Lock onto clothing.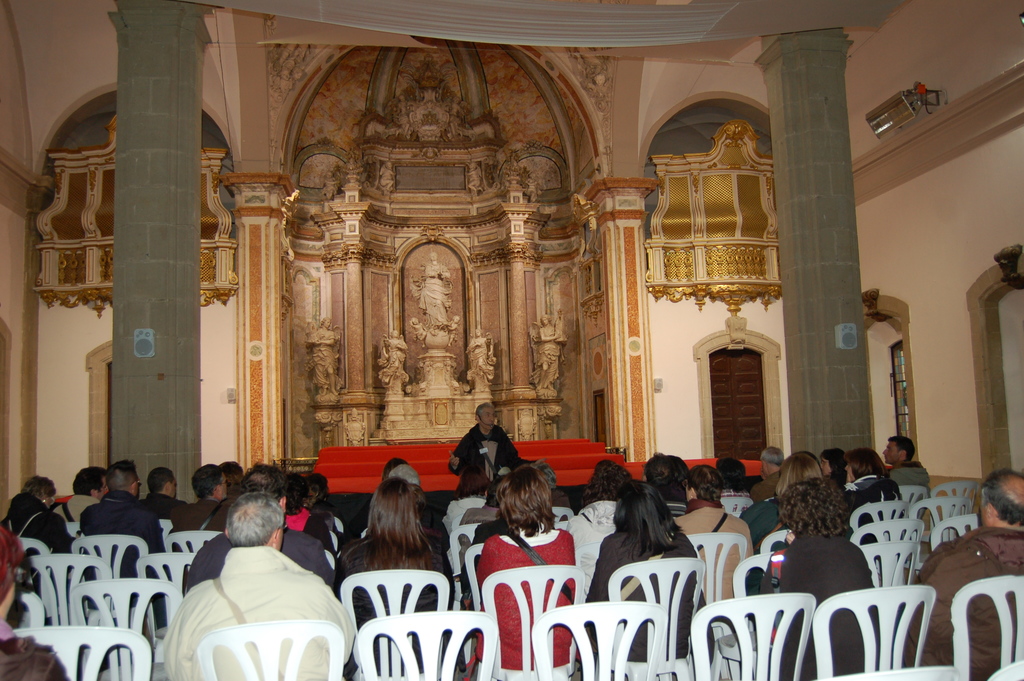
Locked: {"left": 184, "top": 521, "right": 337, "bottom": 593}.
